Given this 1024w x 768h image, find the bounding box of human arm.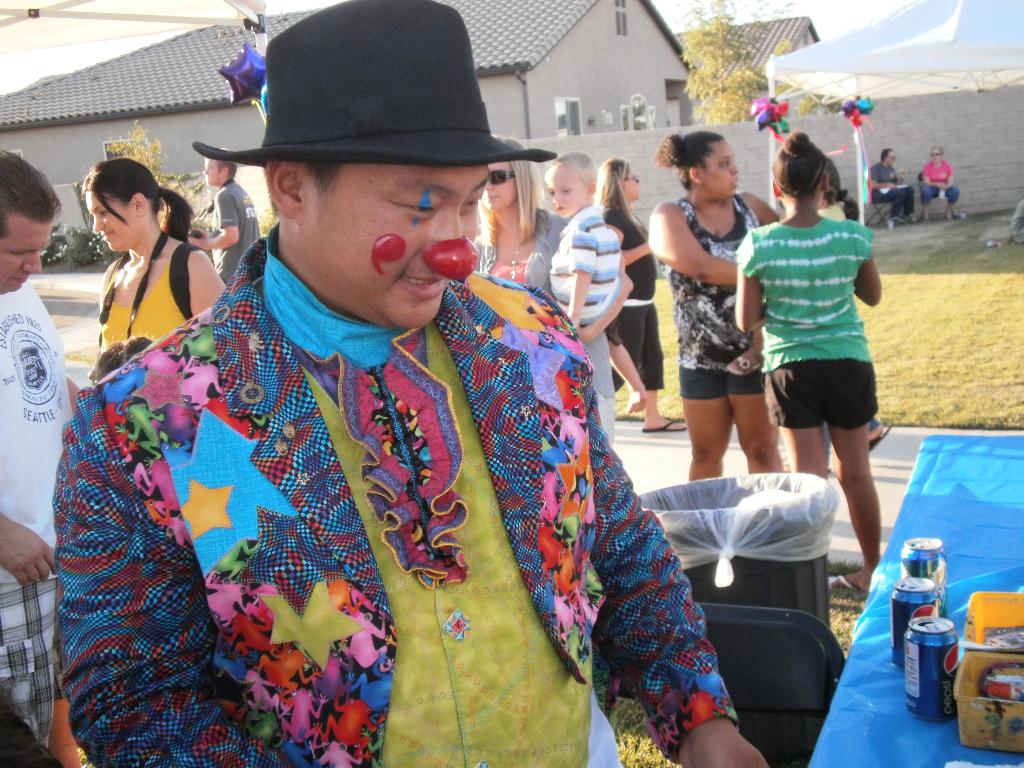
bbox(573, 262, 637, 347).
